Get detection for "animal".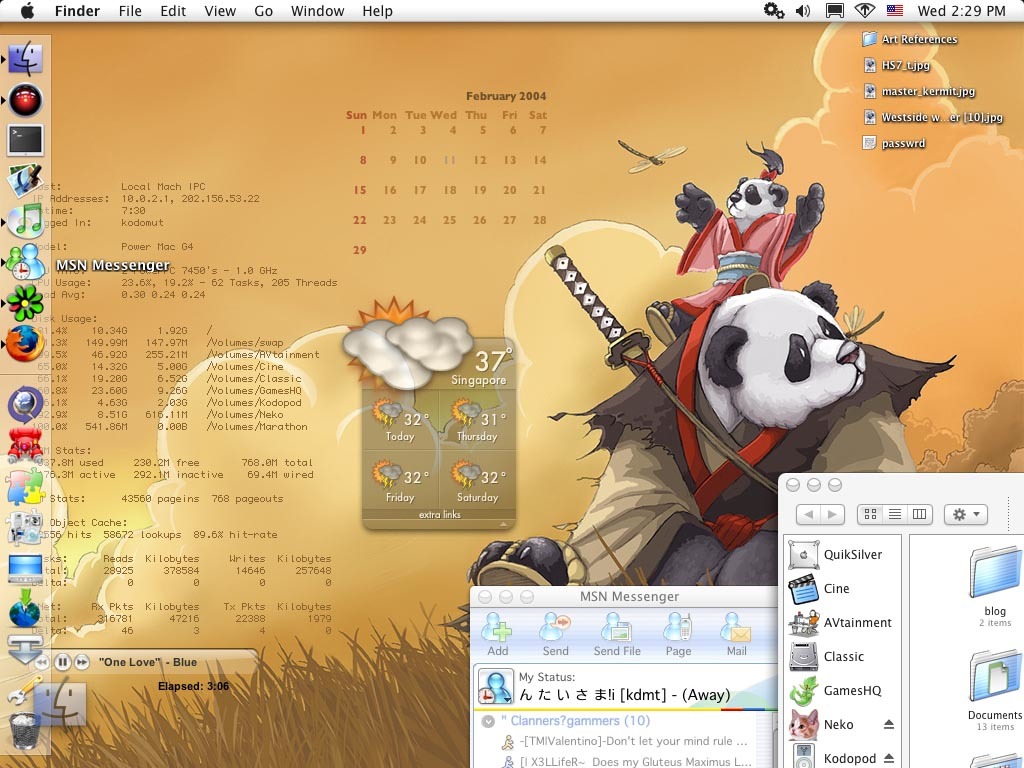
Detection: select_region(444, 270, 958, 625).
